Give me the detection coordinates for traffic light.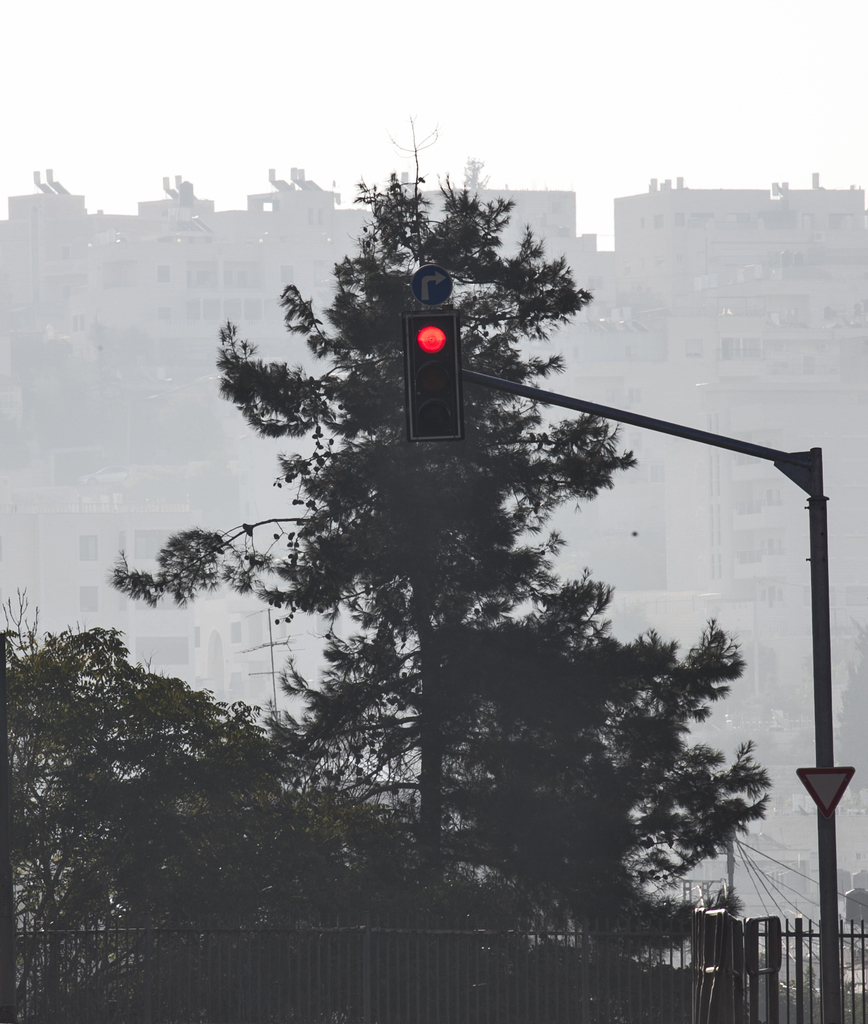
bbox(400, 308, 465, 444).
